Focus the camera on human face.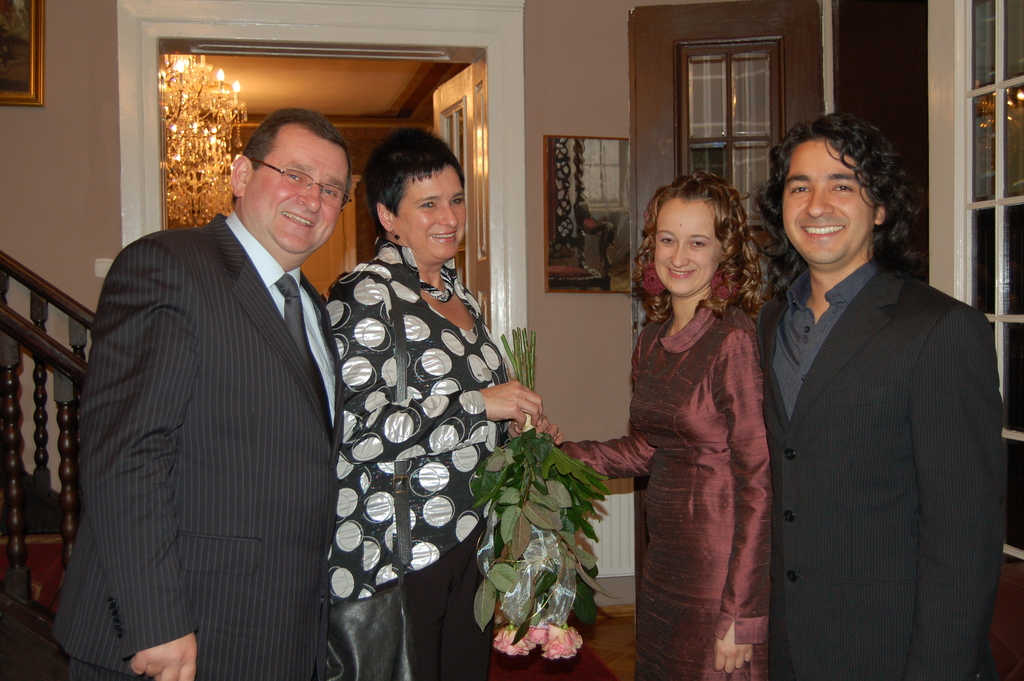
Focus region: (left=391, top=161, right=468, bottom=267).
